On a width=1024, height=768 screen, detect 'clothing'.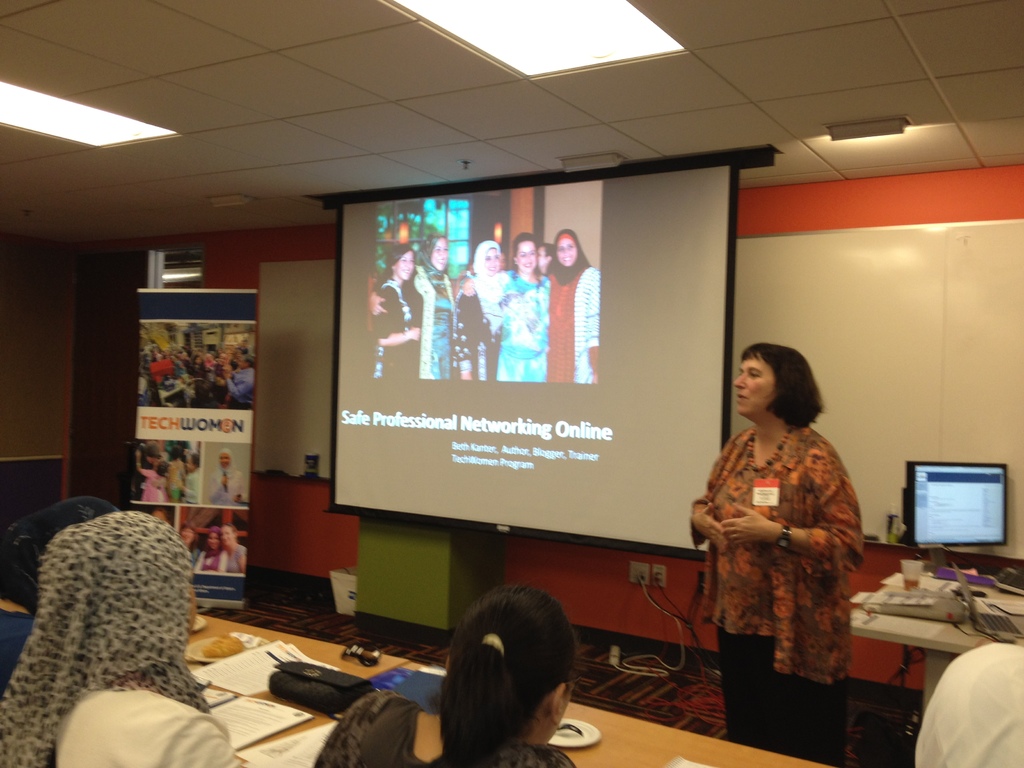
698:422:867:767.
